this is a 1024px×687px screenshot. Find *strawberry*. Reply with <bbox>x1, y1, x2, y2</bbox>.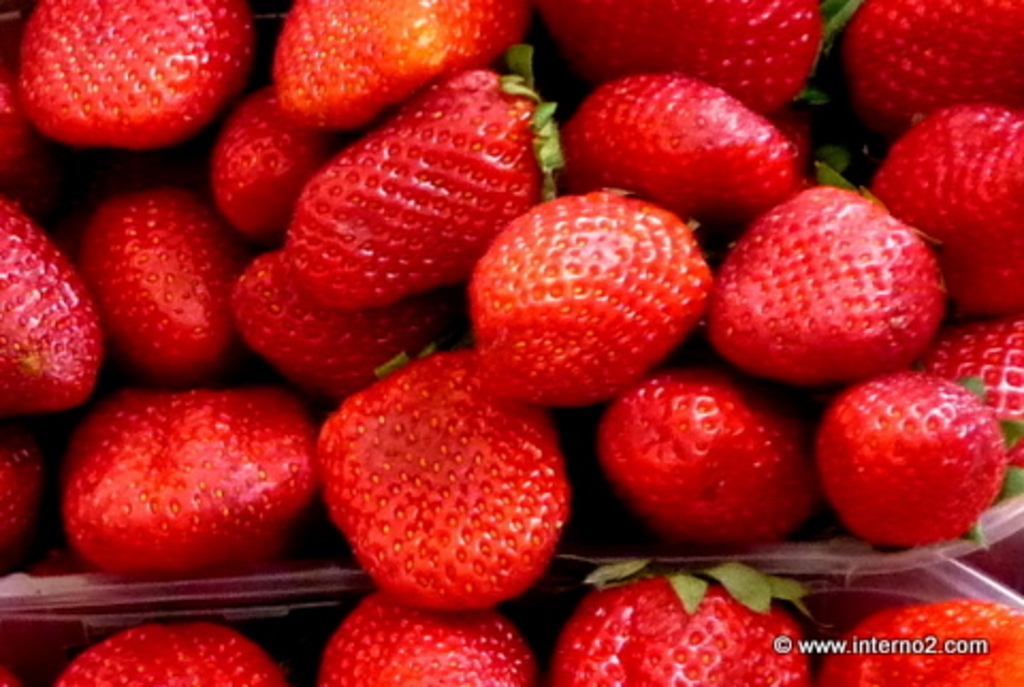
<bbox>286, 53, 585, 303</bbox>.
